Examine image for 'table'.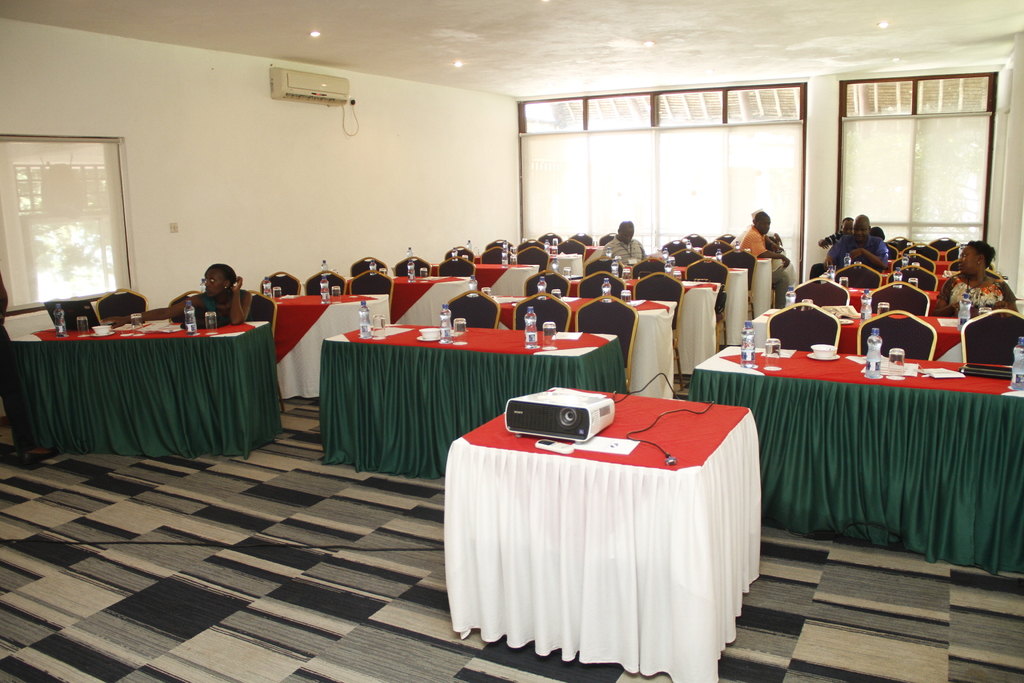
Examination result: rect(279, 288, 395, 399).
